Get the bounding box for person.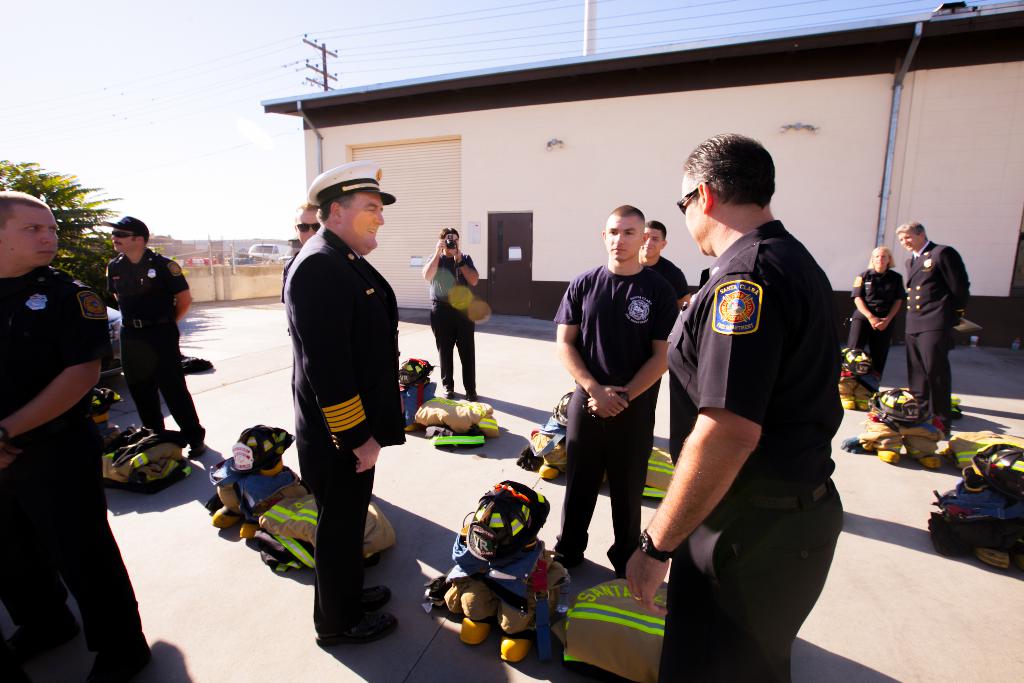
BBox(636, 218, 691, 309).
